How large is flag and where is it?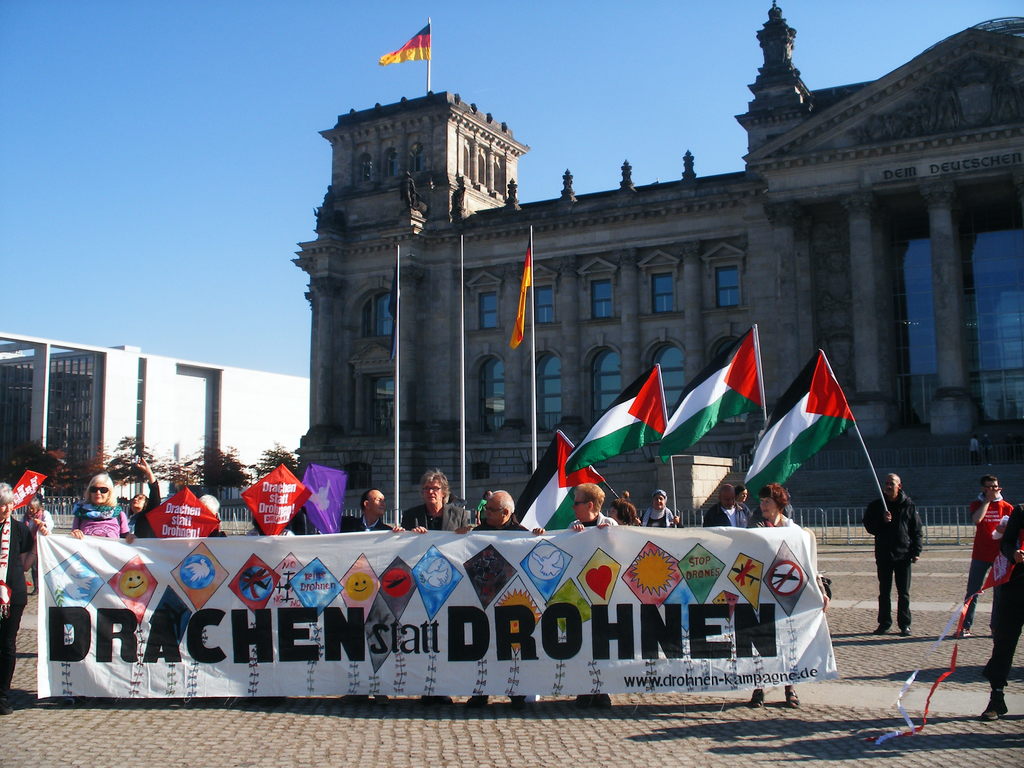
Bounding box: rect(376, 20, 435, 65).
